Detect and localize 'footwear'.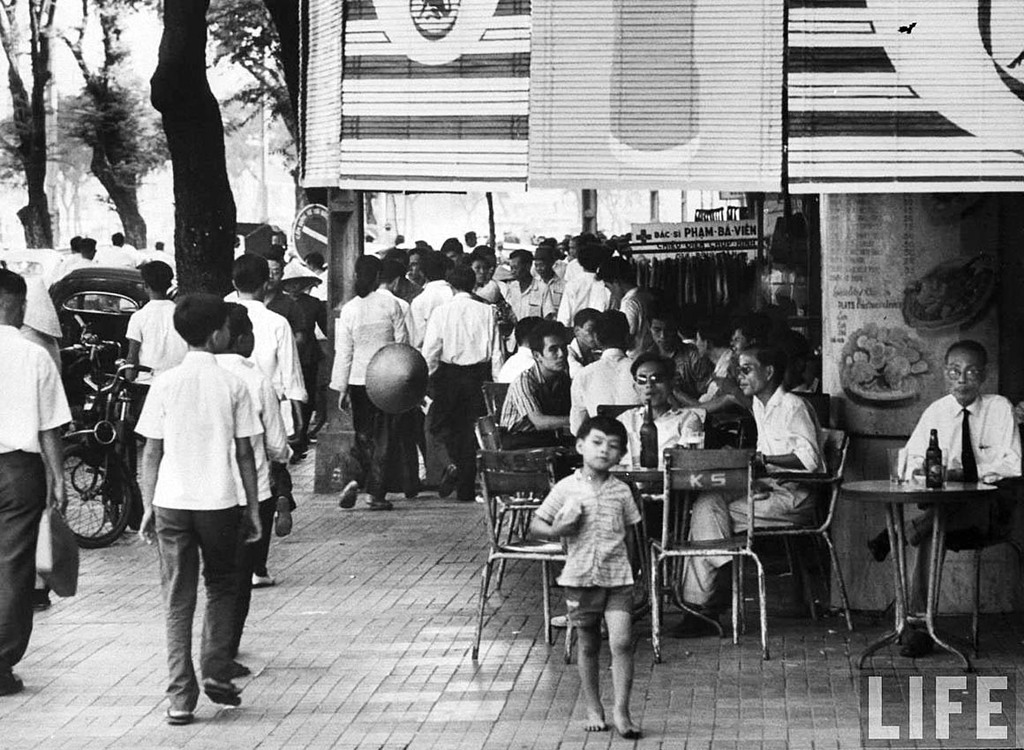
Localized at Rect(904, 629, 930, 656).
